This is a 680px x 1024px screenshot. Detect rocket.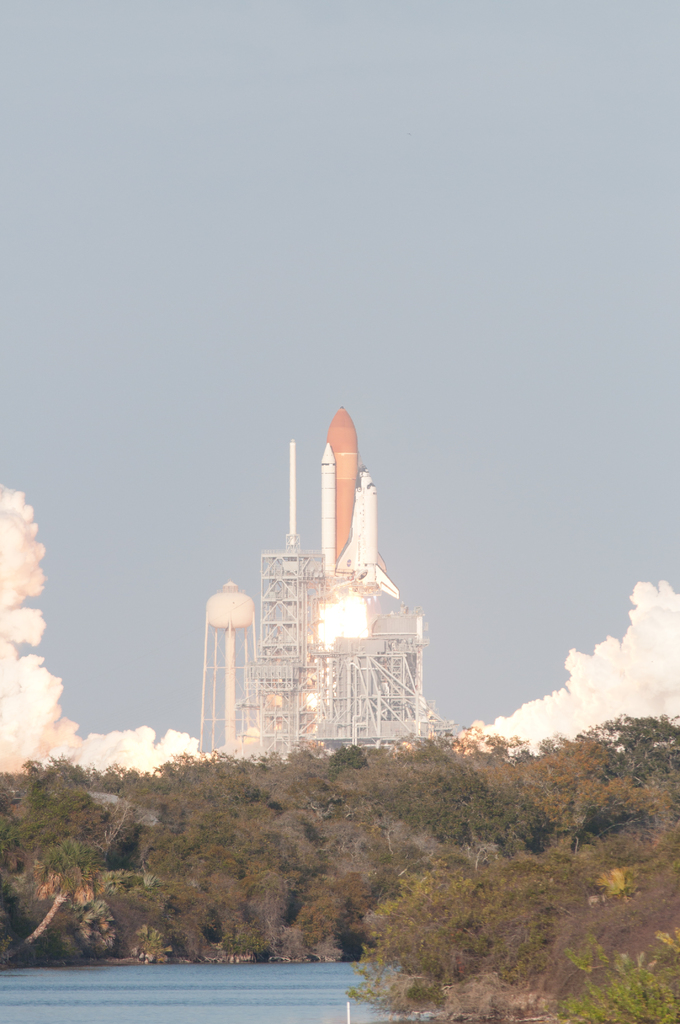
[289,399,387,586].
